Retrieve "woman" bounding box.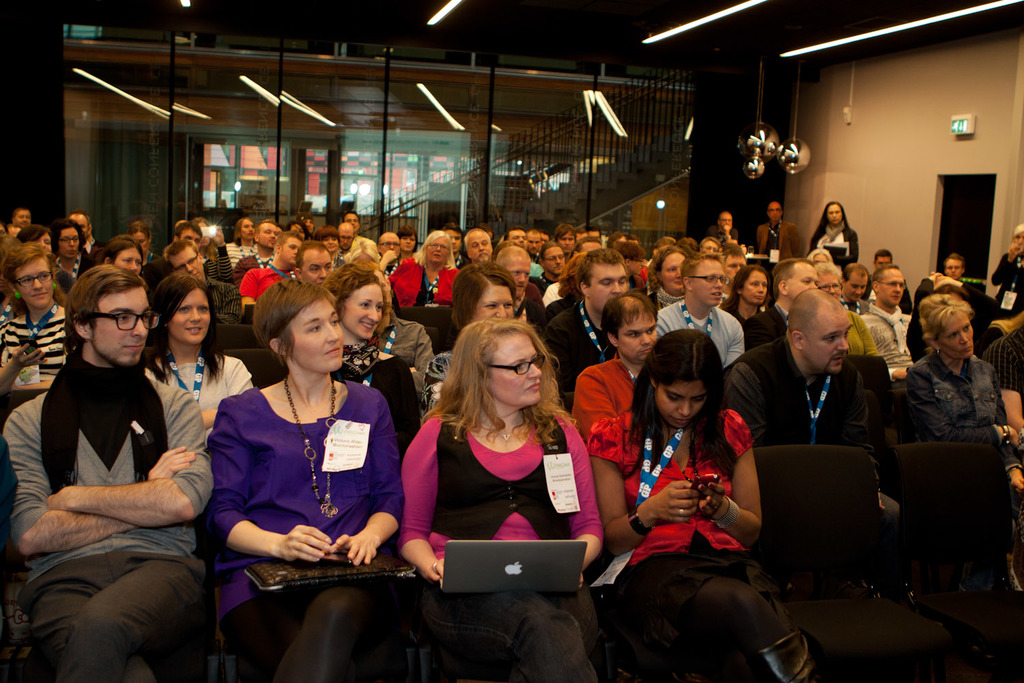
Bounding box: 560 285 648 492.
